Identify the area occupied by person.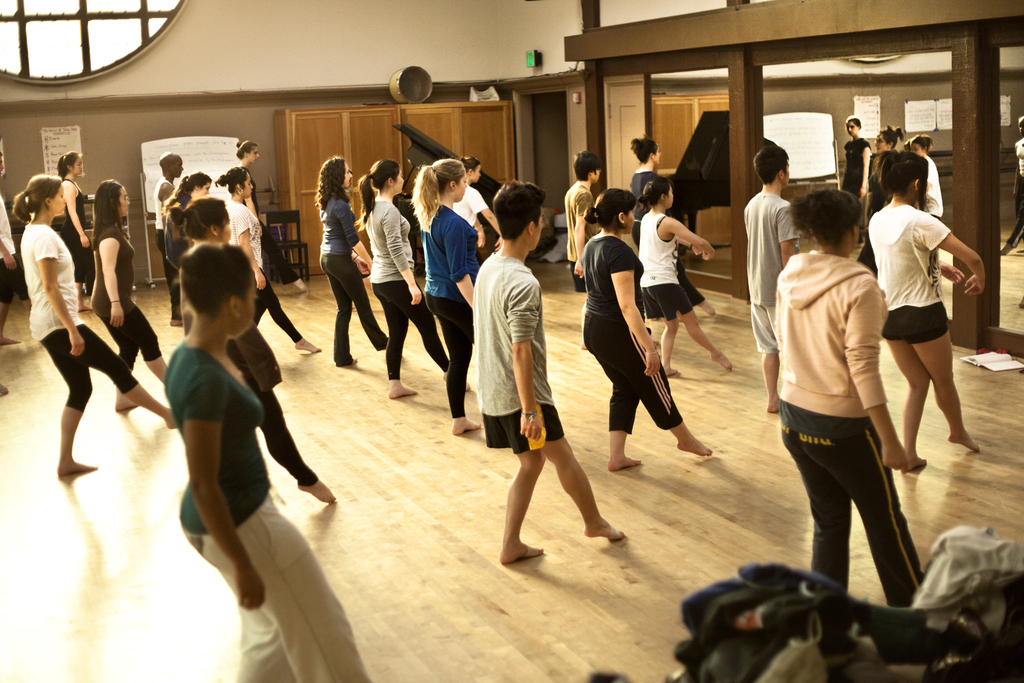
Area: [627,126,664,197].
